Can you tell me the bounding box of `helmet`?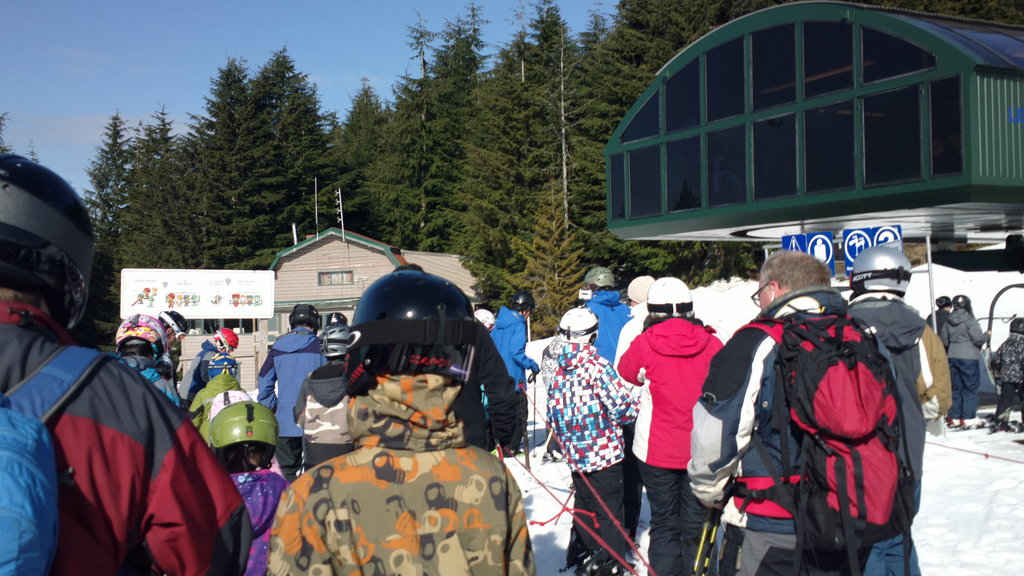
l=627, t=273, r=655, b=302.
